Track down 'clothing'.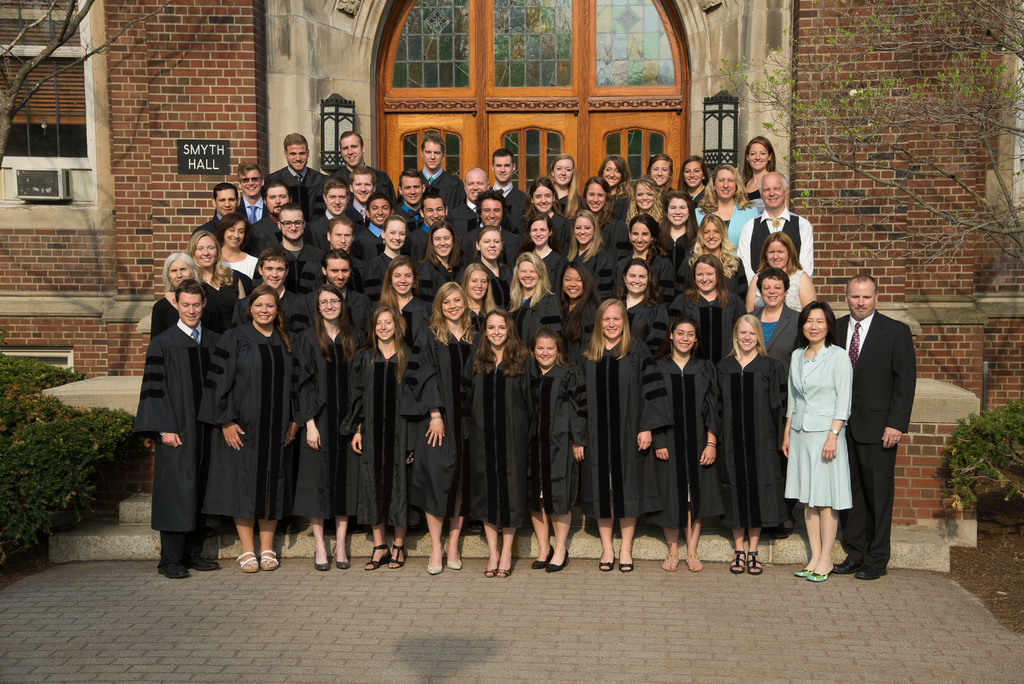
Tracked to box=[678, 246, 753, 286].
